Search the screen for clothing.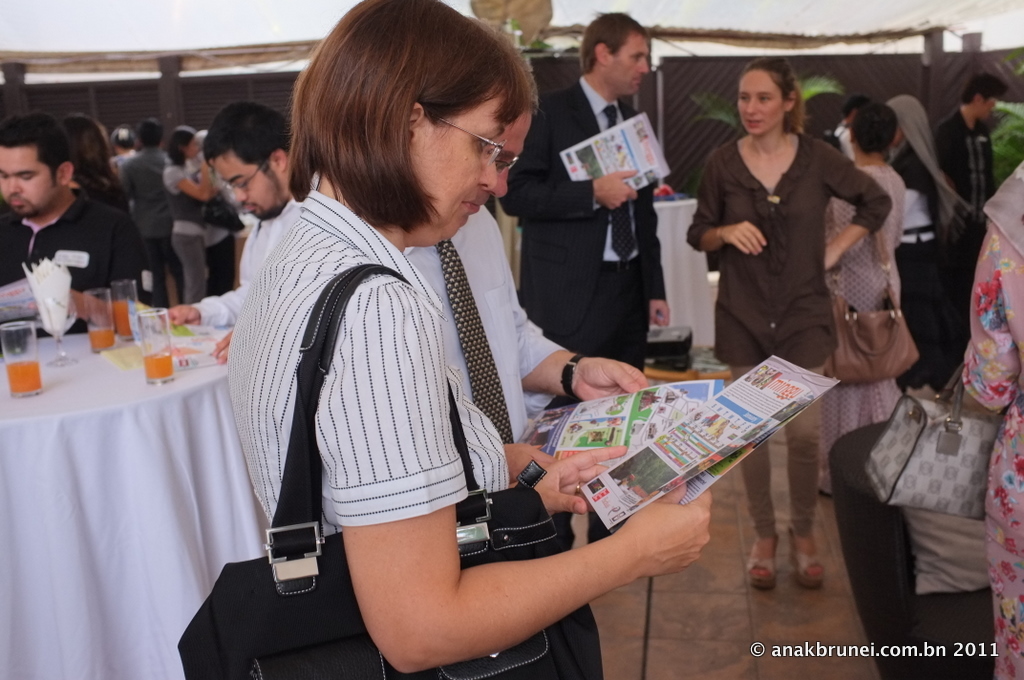
Found at [0,194,142,300].
